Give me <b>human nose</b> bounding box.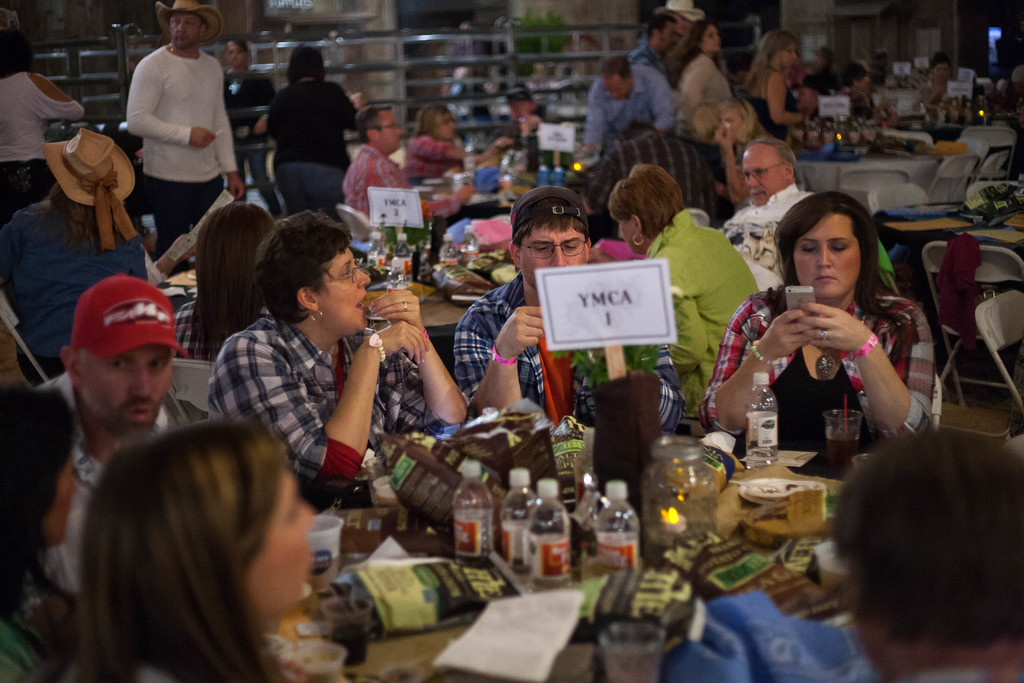
box(358, 274, 372, 285).
